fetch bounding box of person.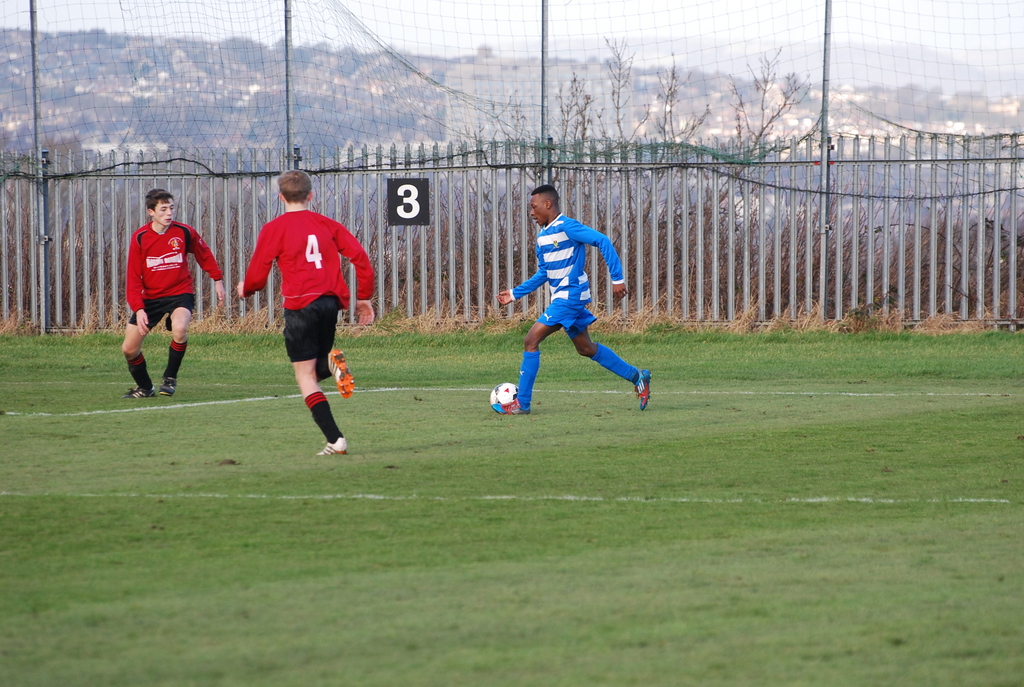
Bbox: pyautogui.locateOnScreen(238, 169, 376, 455).
